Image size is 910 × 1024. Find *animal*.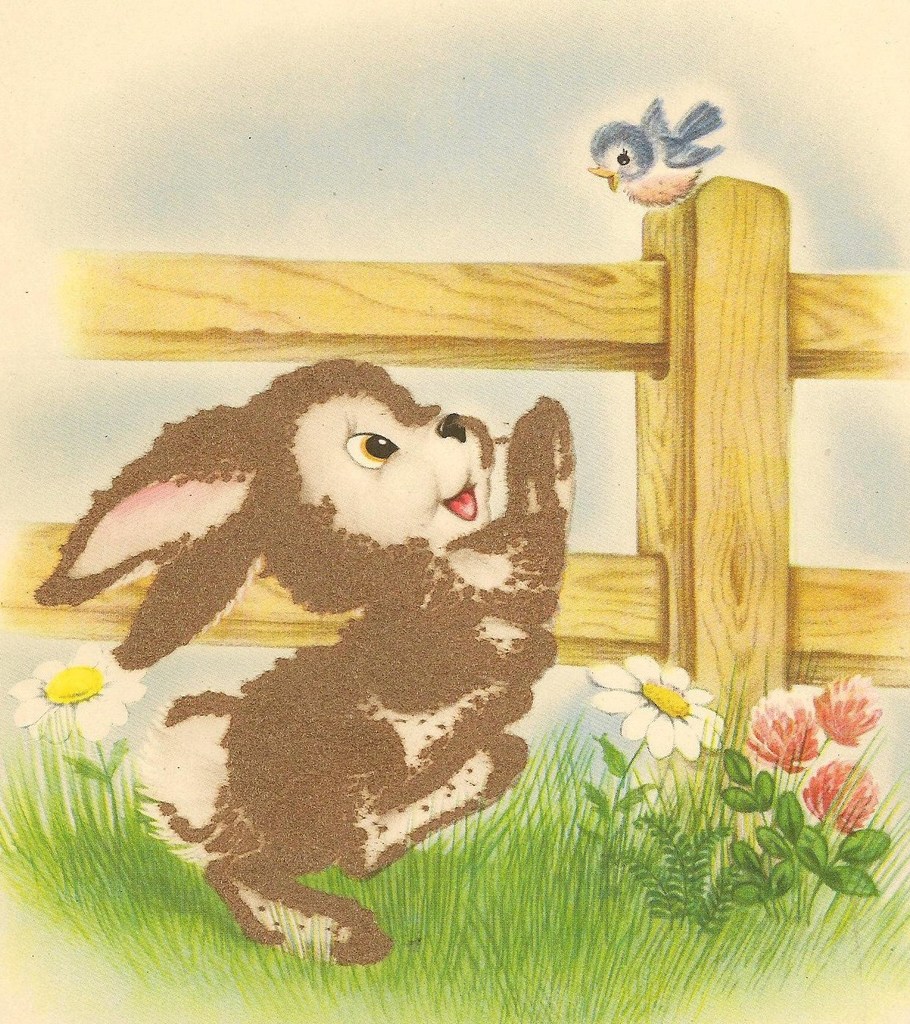
select_region(586, 96, 729, 213).
